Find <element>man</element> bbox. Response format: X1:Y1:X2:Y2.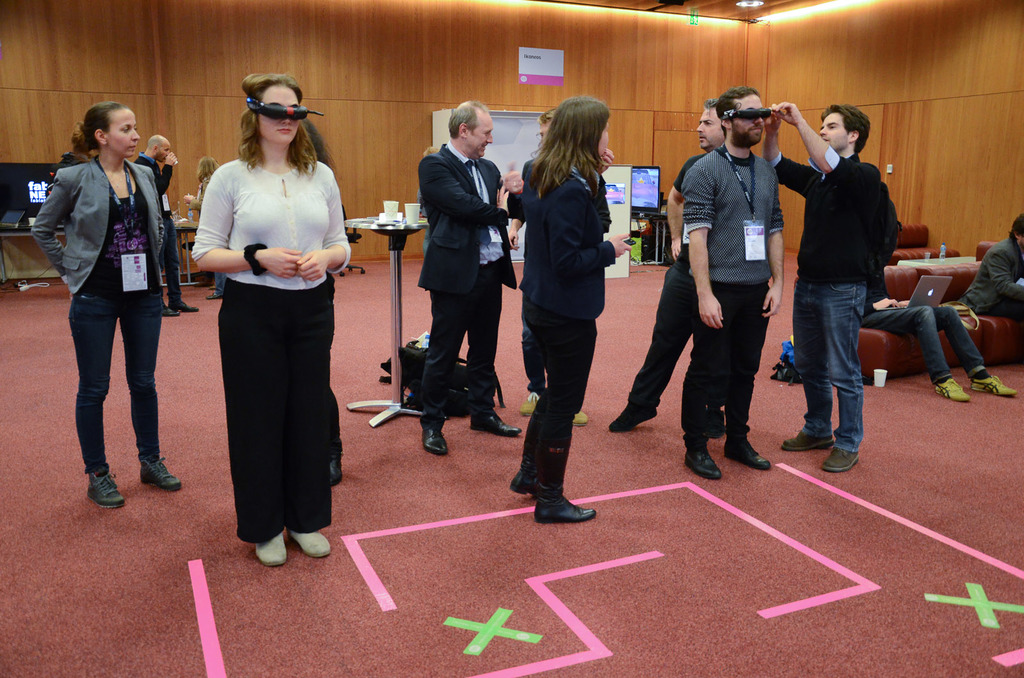
132:131:198:315.
